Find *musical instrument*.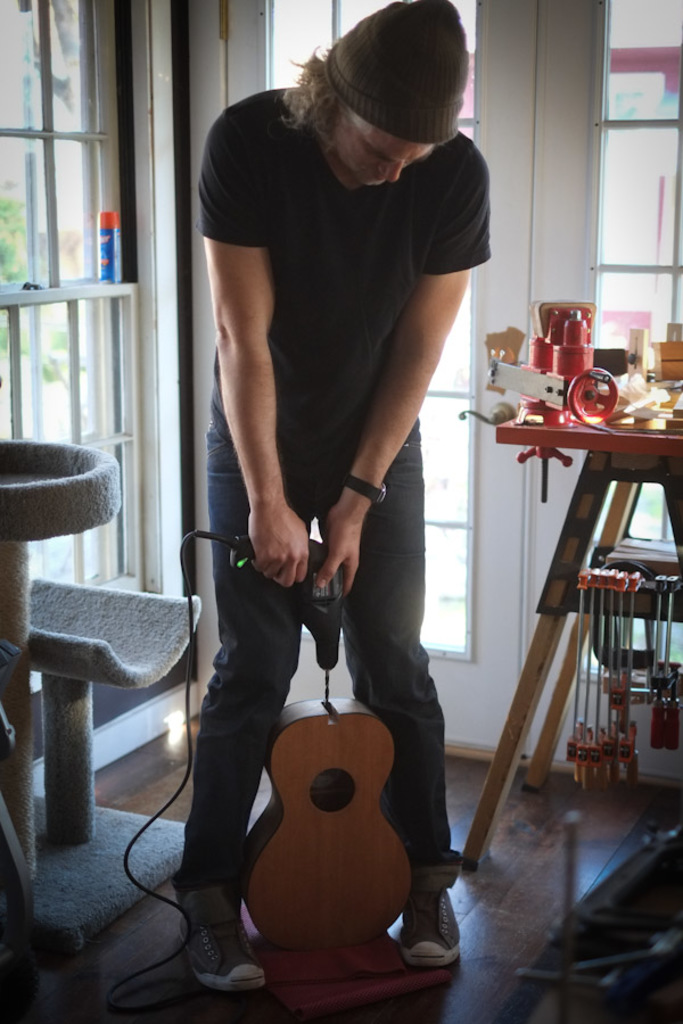
233/688/443/951.
